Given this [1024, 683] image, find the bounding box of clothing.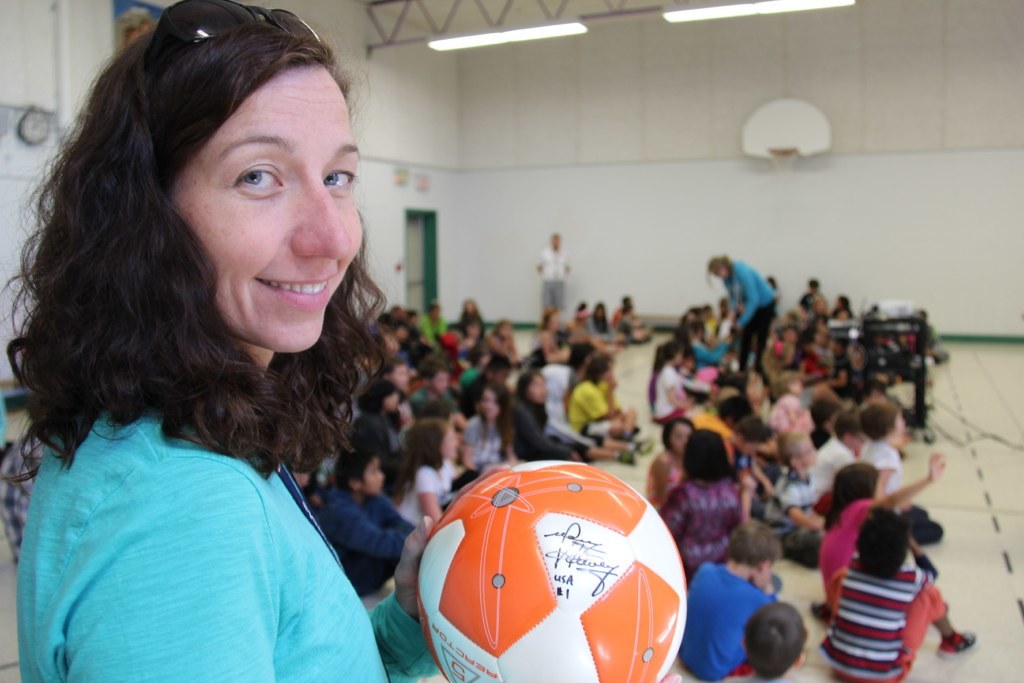
region(539, 357, 587, 461).
